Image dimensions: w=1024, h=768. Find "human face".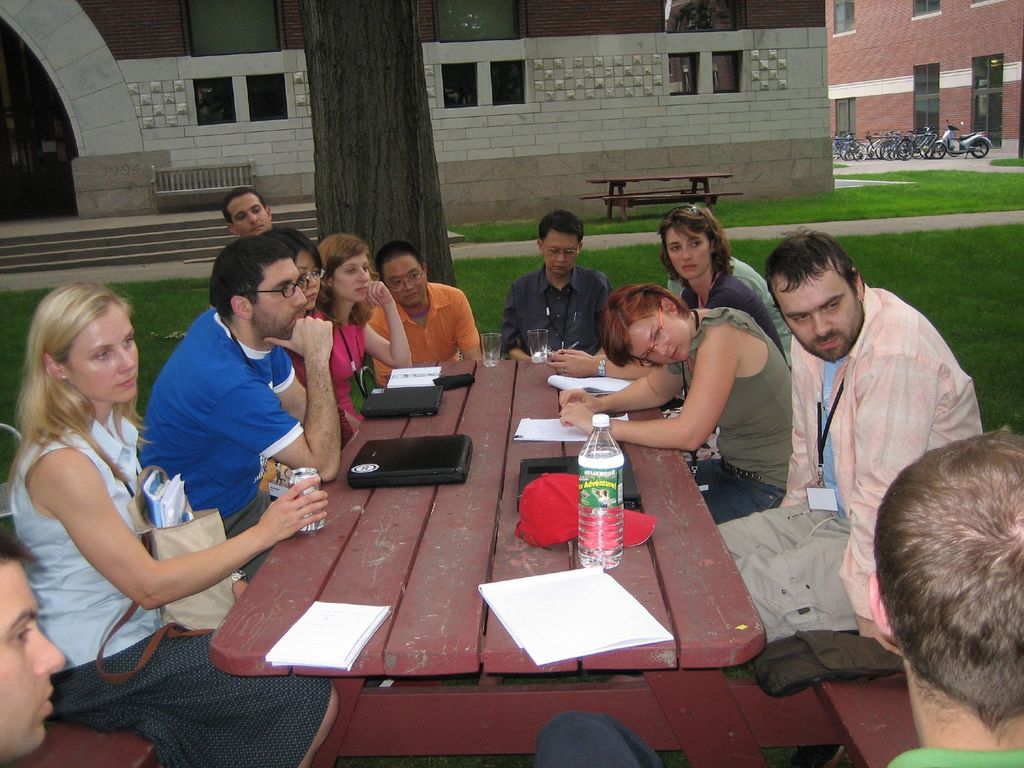
bbox=[383, 257, 426, 307].
